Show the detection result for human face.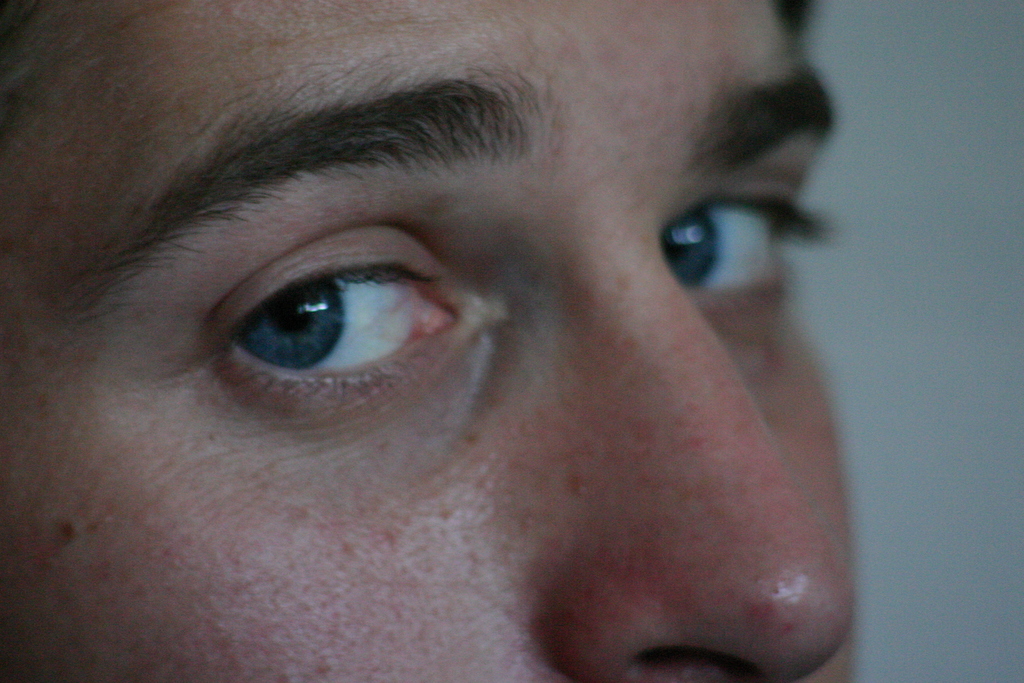
bbox=[0, 0, 860, 682].
